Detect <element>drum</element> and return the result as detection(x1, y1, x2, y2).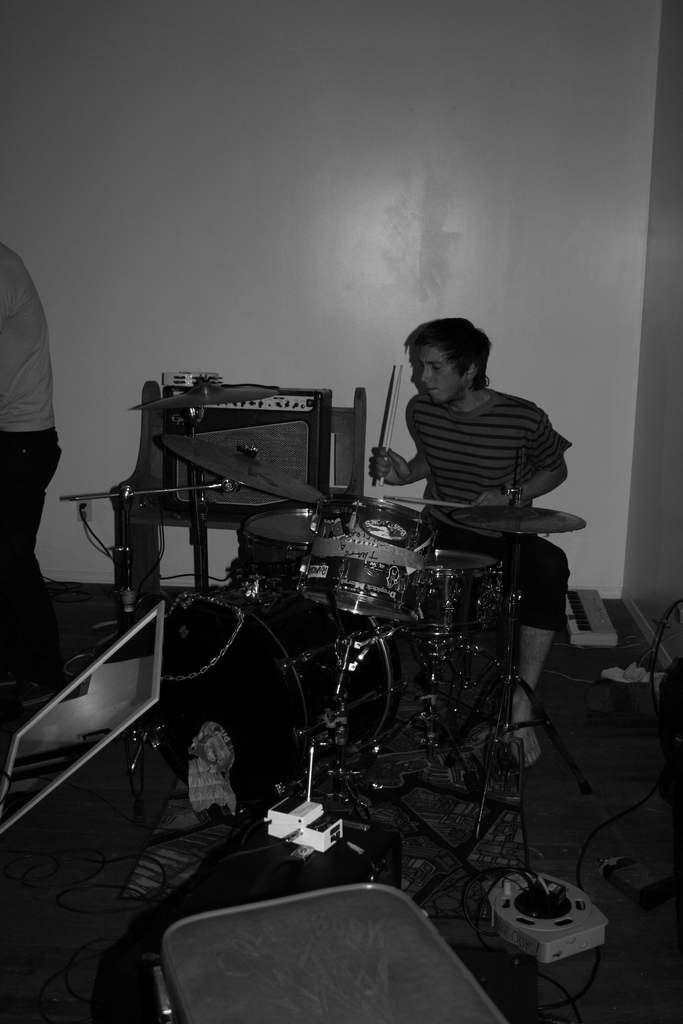
detection(159, 581, 399, 793).
